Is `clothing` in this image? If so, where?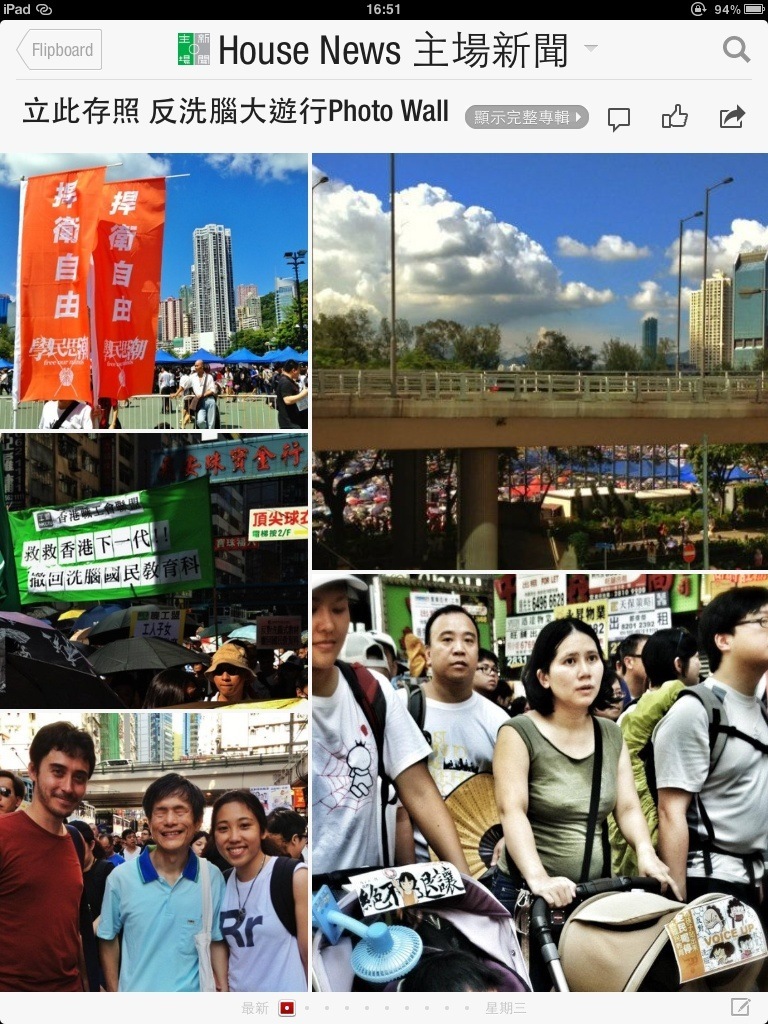
Yes, at BBox(0, 368, 9, 393).
